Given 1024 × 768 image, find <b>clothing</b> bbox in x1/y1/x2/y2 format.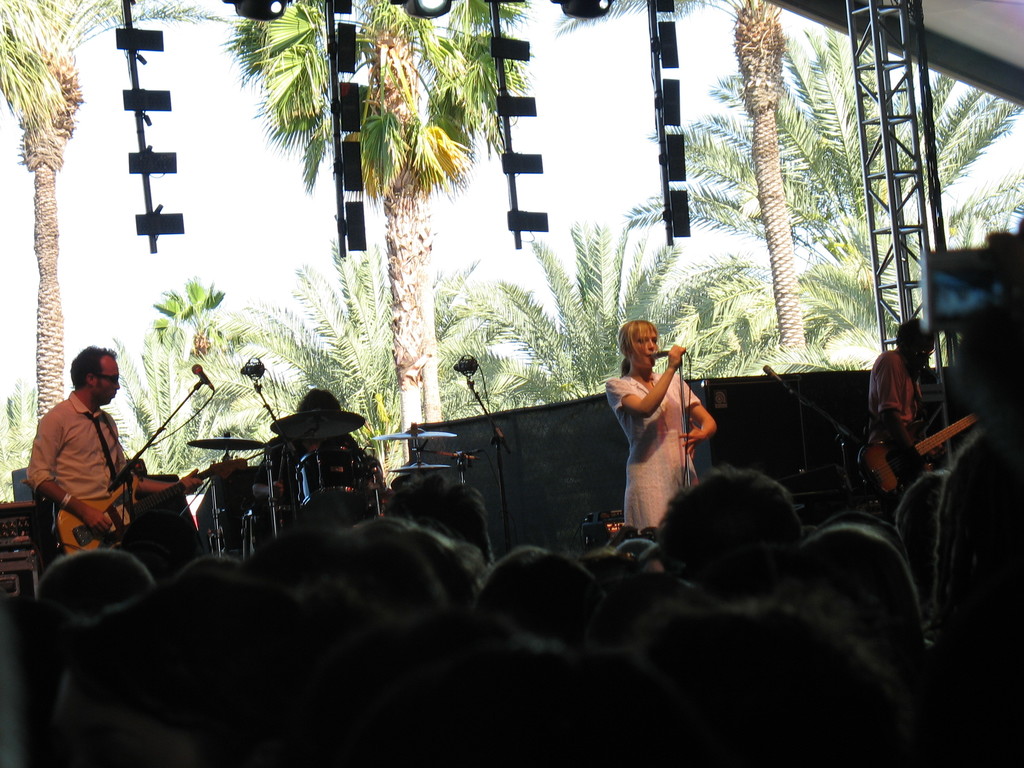
868/346/928/424.
